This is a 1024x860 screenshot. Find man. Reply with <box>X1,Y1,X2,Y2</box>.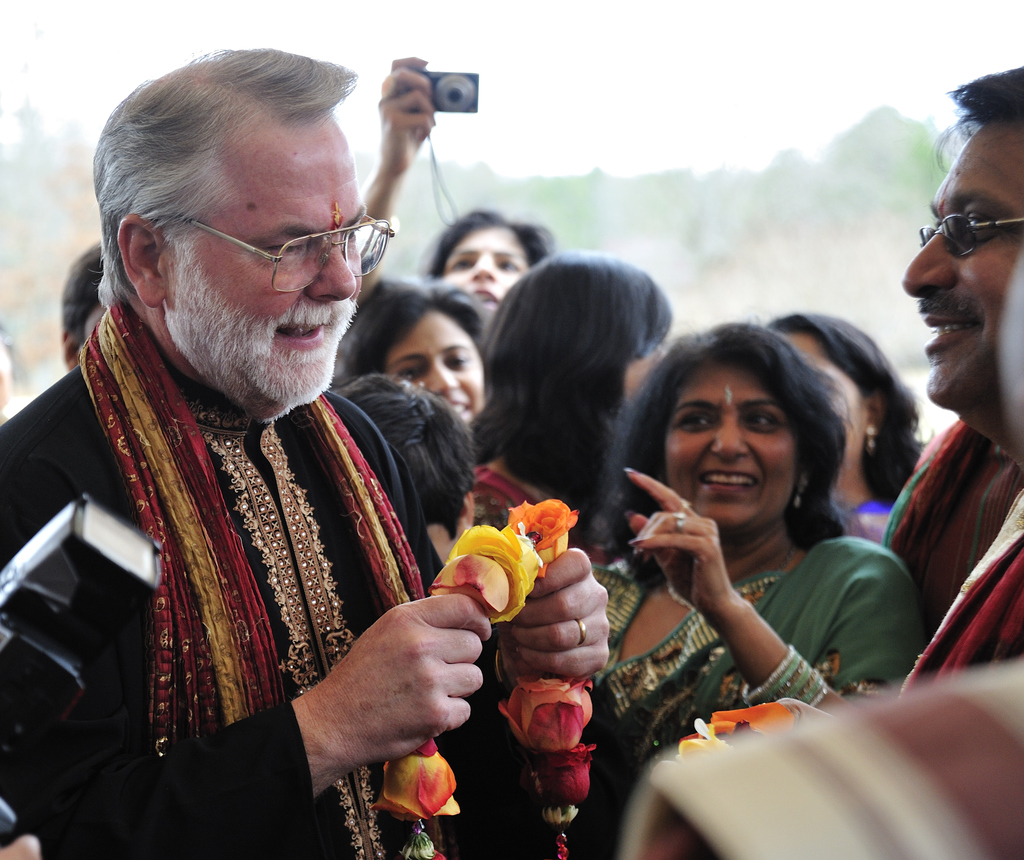
<box>881,62,1023,694</box>.
